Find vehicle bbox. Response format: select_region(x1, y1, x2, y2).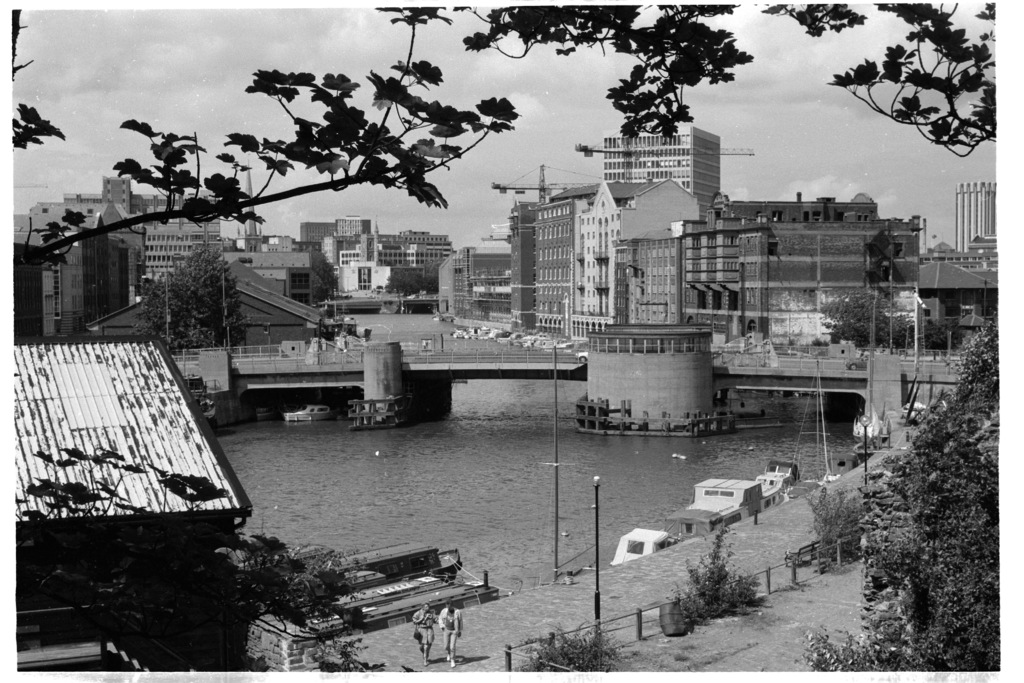
select_region(343, 394, 419, 434).
